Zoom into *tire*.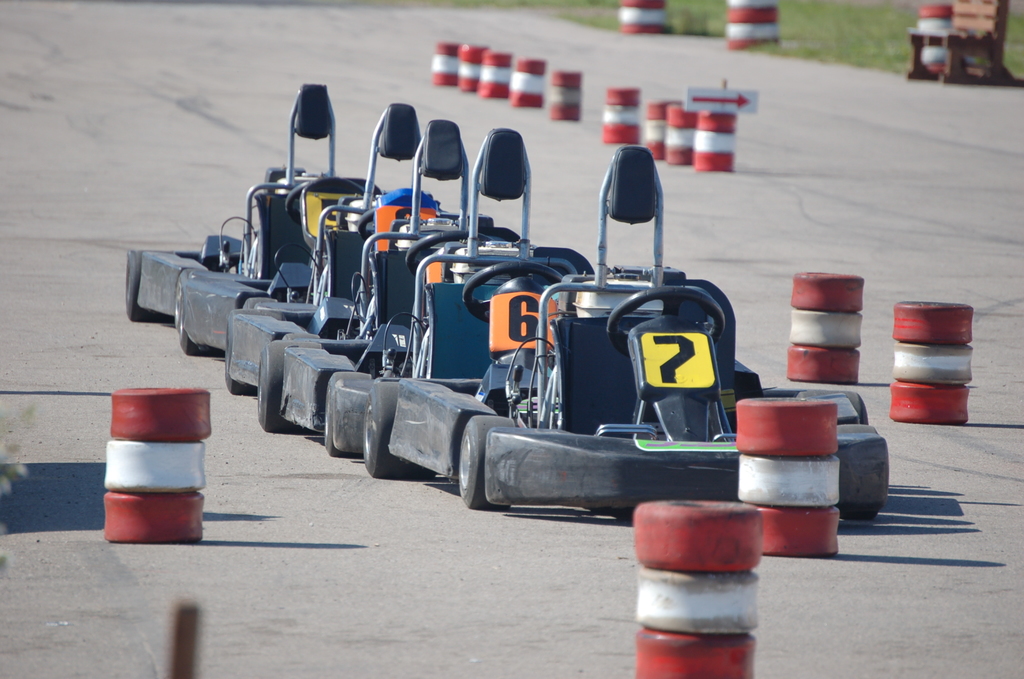
Zoom target: locate(891, 299, 971, 343).
